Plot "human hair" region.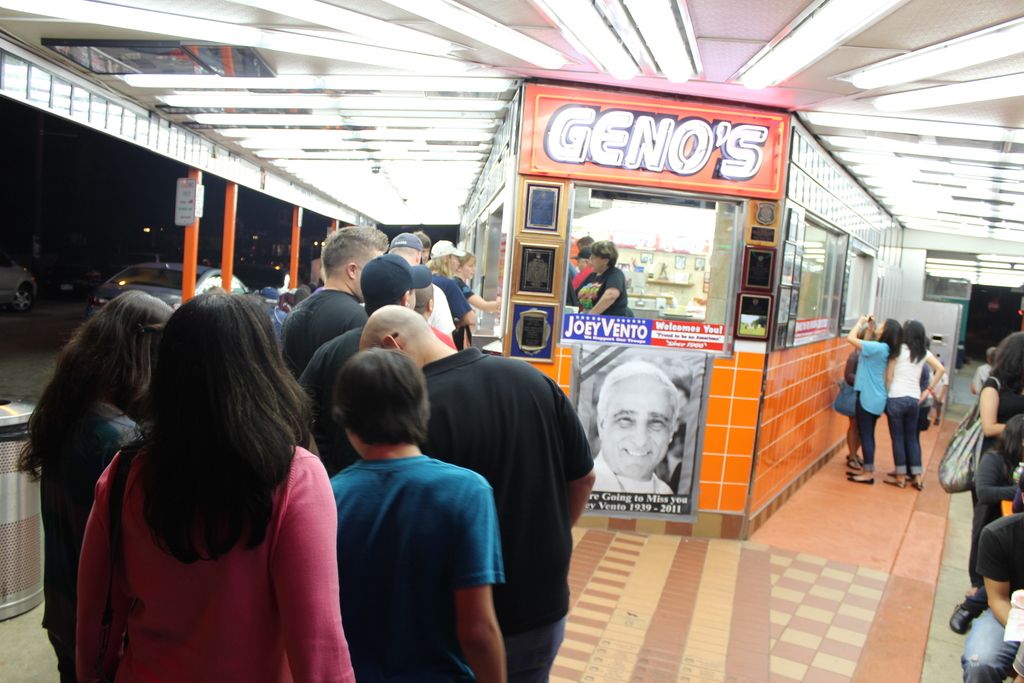
Plotted at bbox=(20, 285, 193, 498).
